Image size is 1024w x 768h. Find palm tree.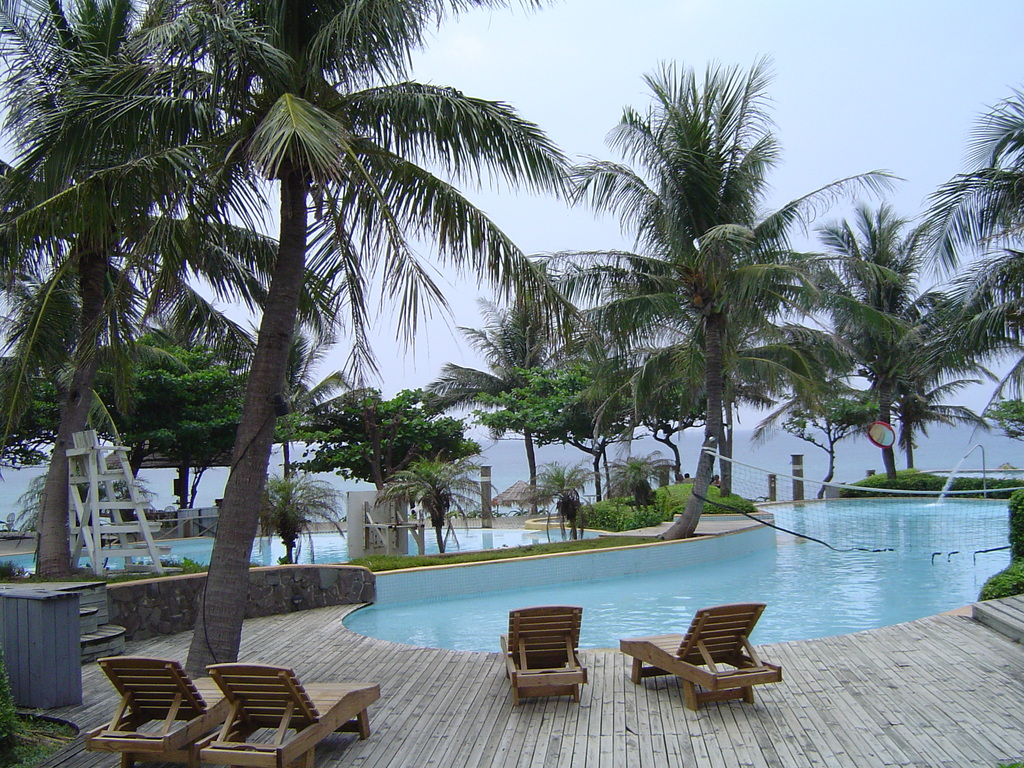
BBox(4, 152, 263, 618).
